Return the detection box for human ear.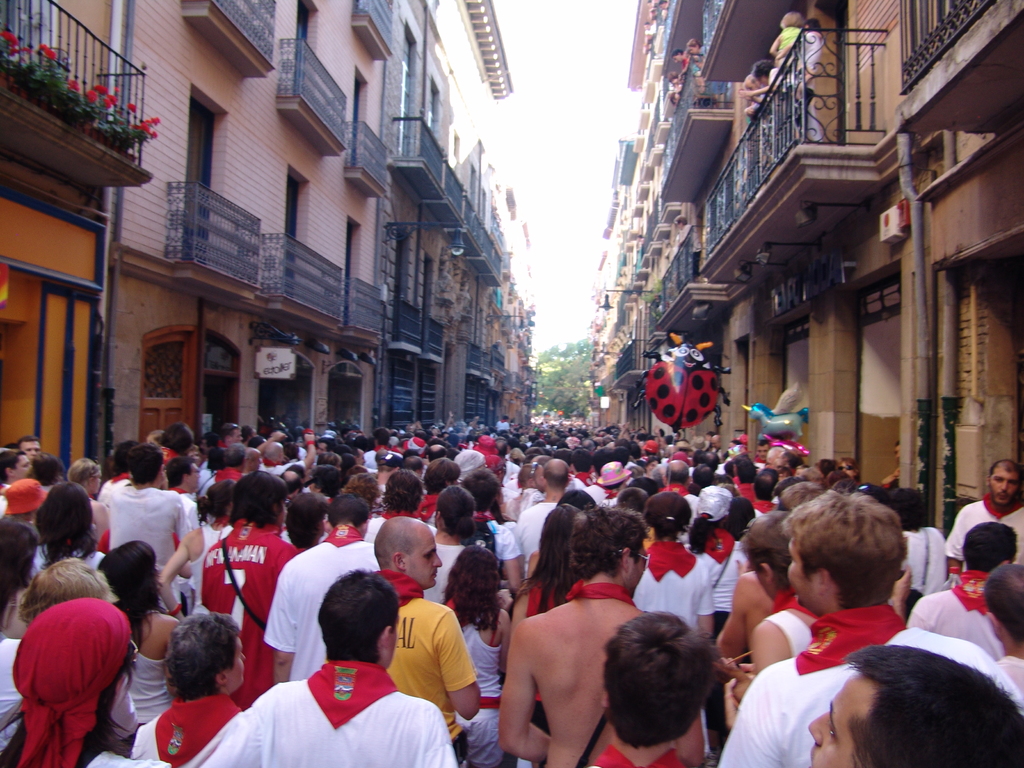
detection(160, 463, 166, 477).
